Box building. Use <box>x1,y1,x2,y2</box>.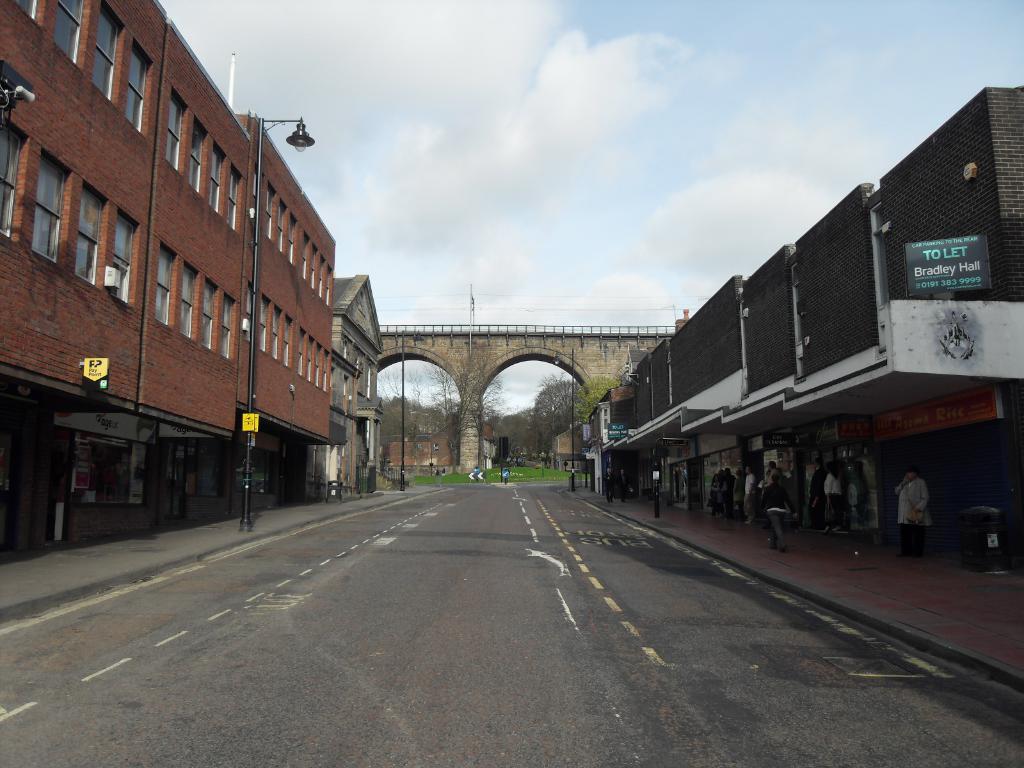
<box>315,275,382,495</box>.
